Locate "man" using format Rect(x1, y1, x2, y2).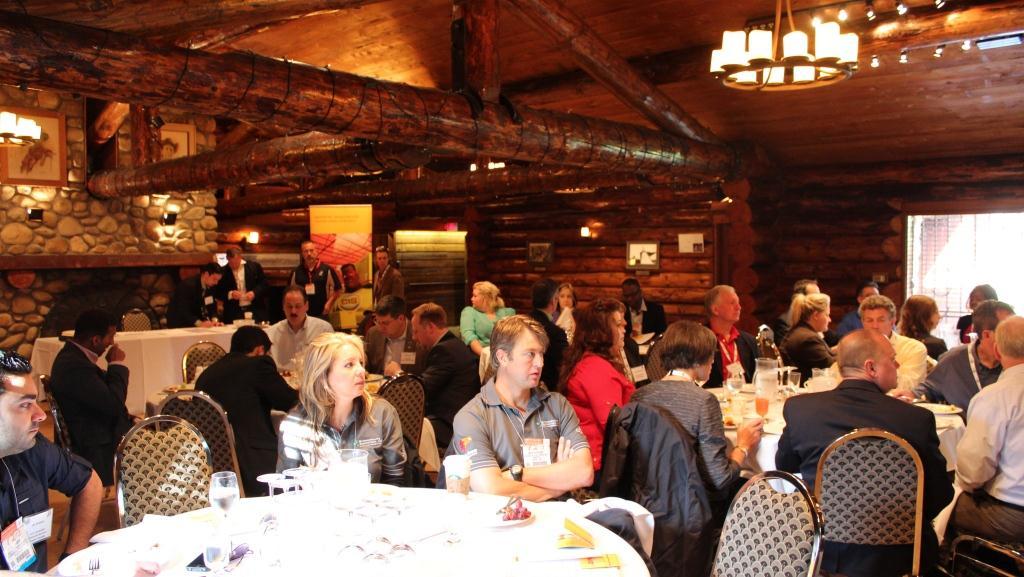
Rect(173, 259, 228, 323).
